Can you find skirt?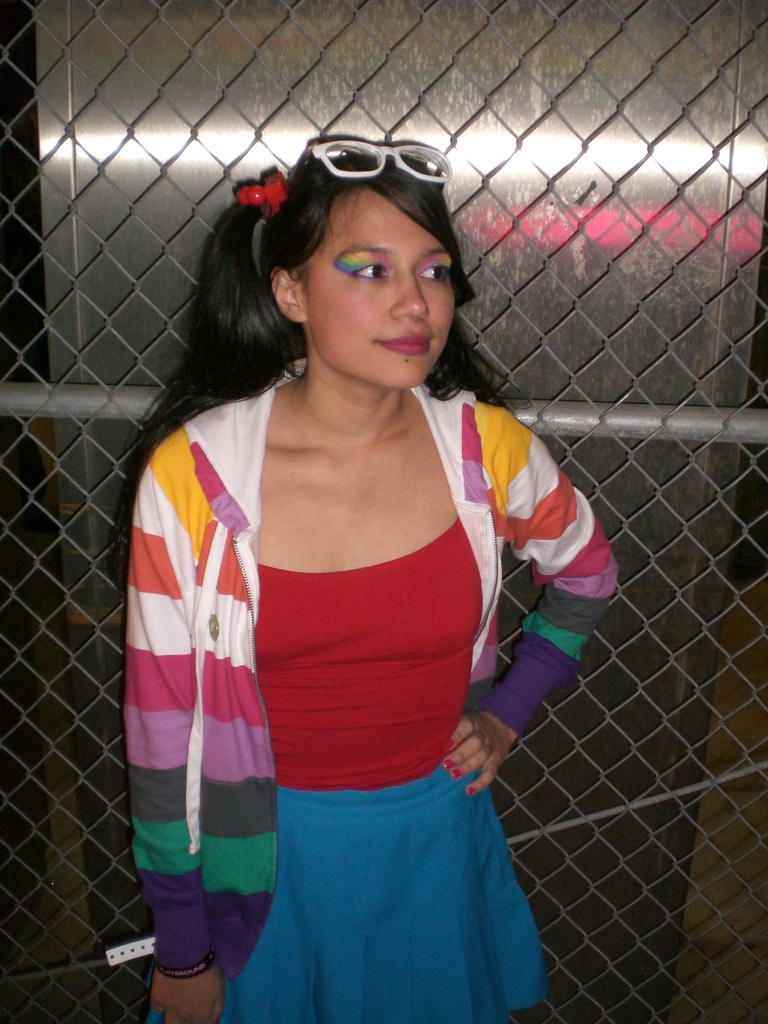
Yes, bounding box: BBox(143, 758, 548, 1023).
